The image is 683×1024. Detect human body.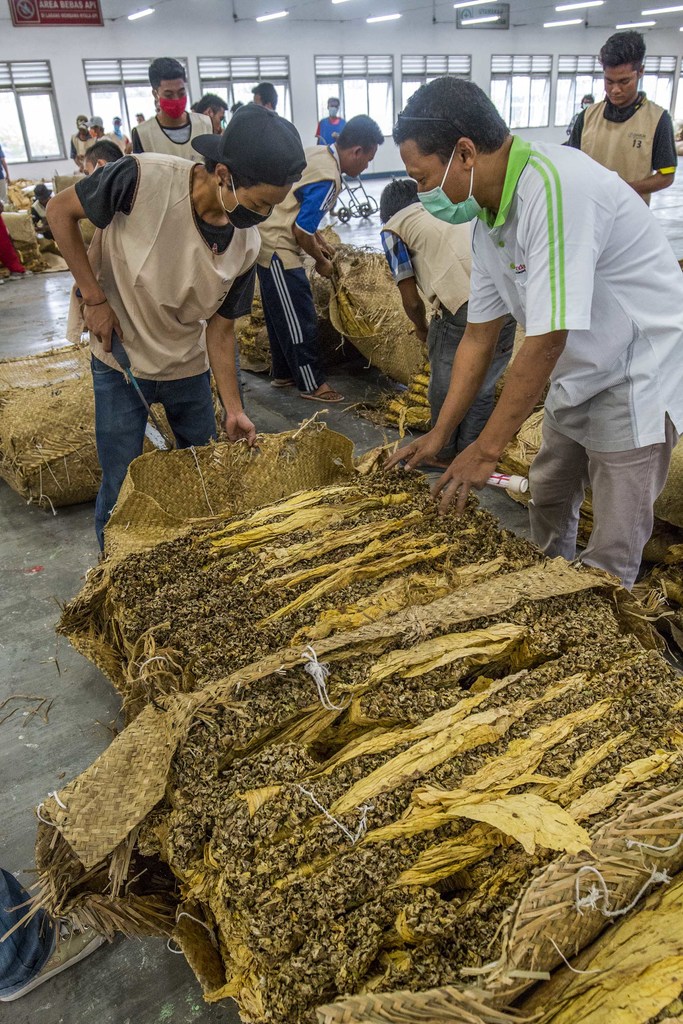
Detection: crop(53, 121, 275, 514).
